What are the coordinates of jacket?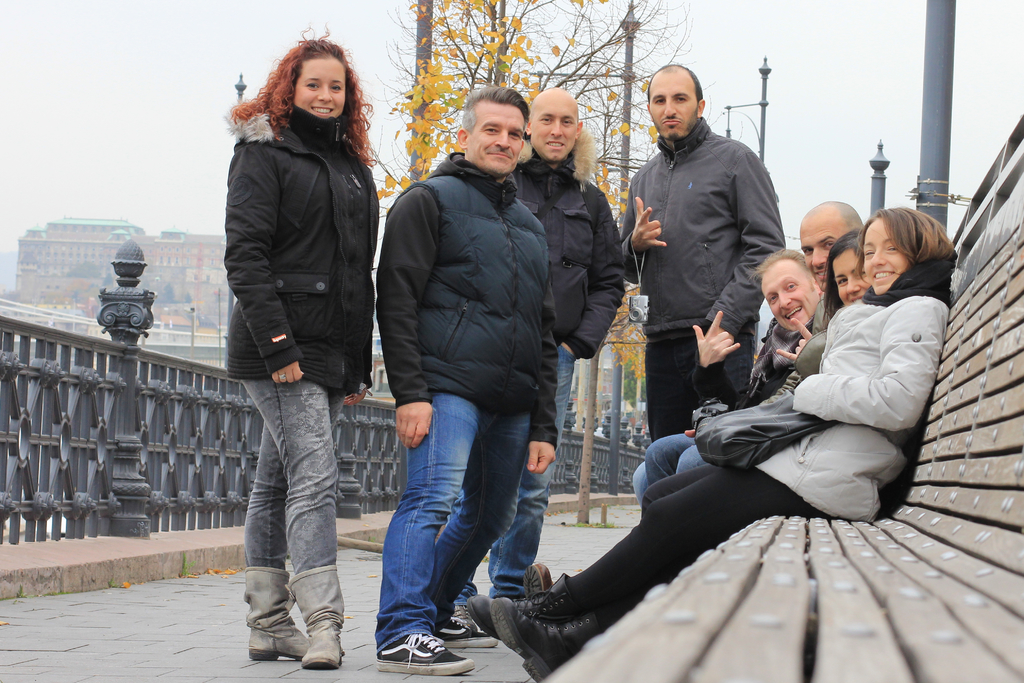
rect(750, 257, 952, 527).
